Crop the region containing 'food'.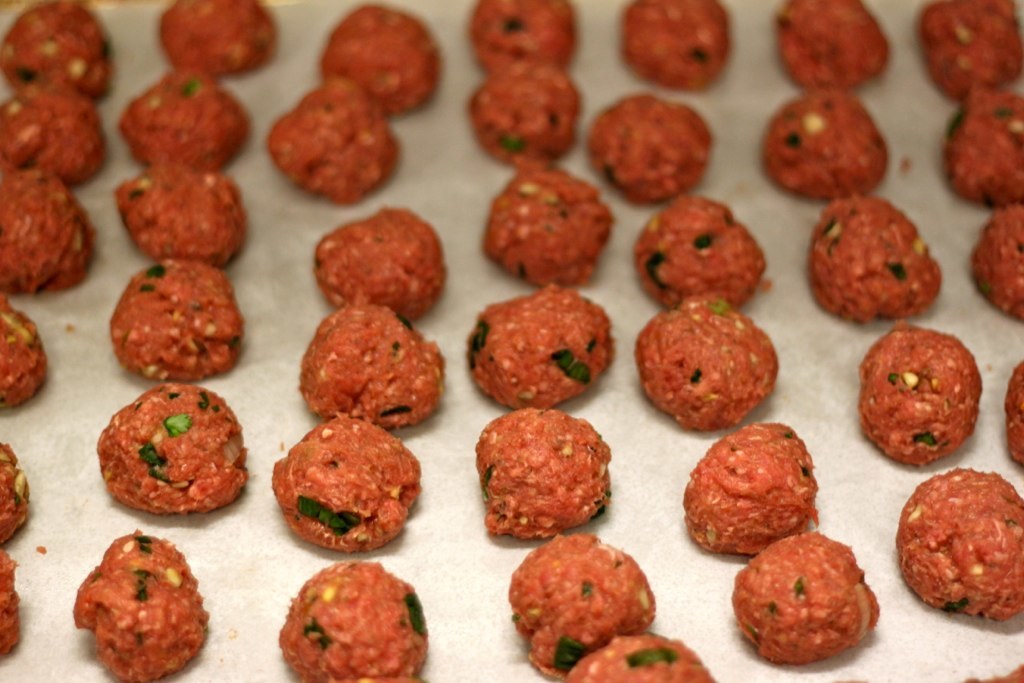
Crop region: BBox(0, 442, 30, 544).
